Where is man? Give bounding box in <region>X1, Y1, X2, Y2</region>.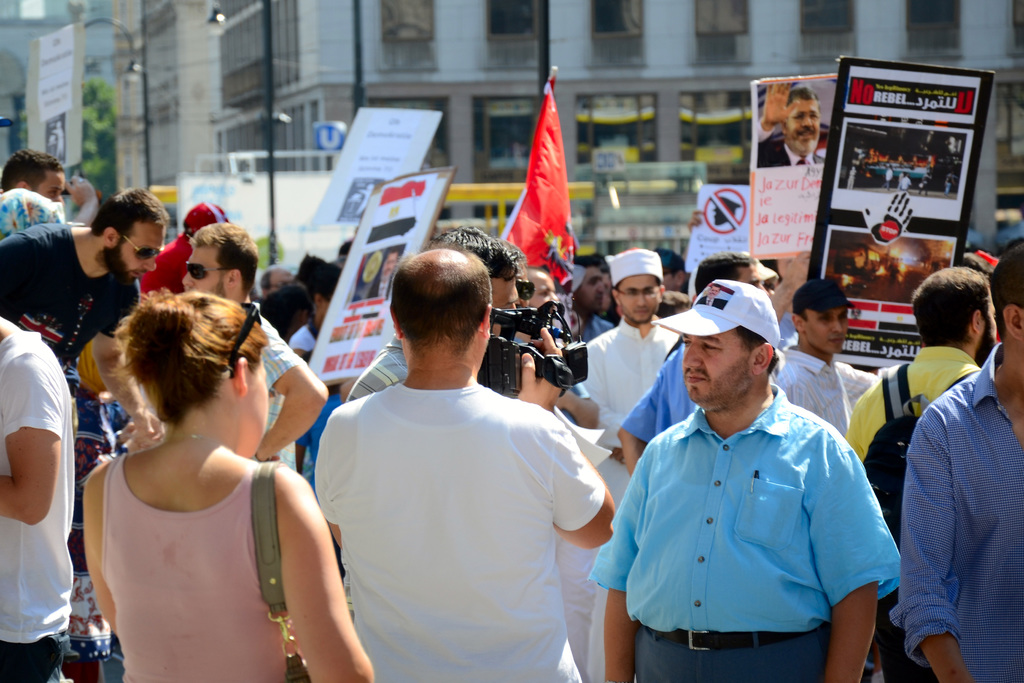
<region>840, 262, 1002, 470</region>.
